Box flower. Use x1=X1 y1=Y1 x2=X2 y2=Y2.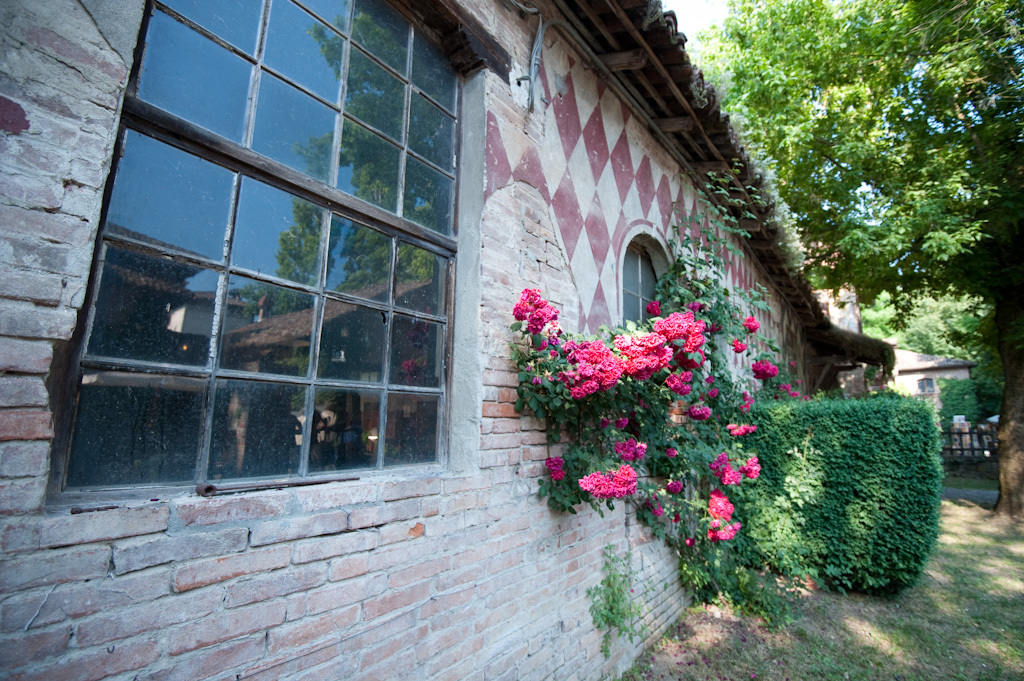
x1=666 y1=449 x2=679 y2=461.
